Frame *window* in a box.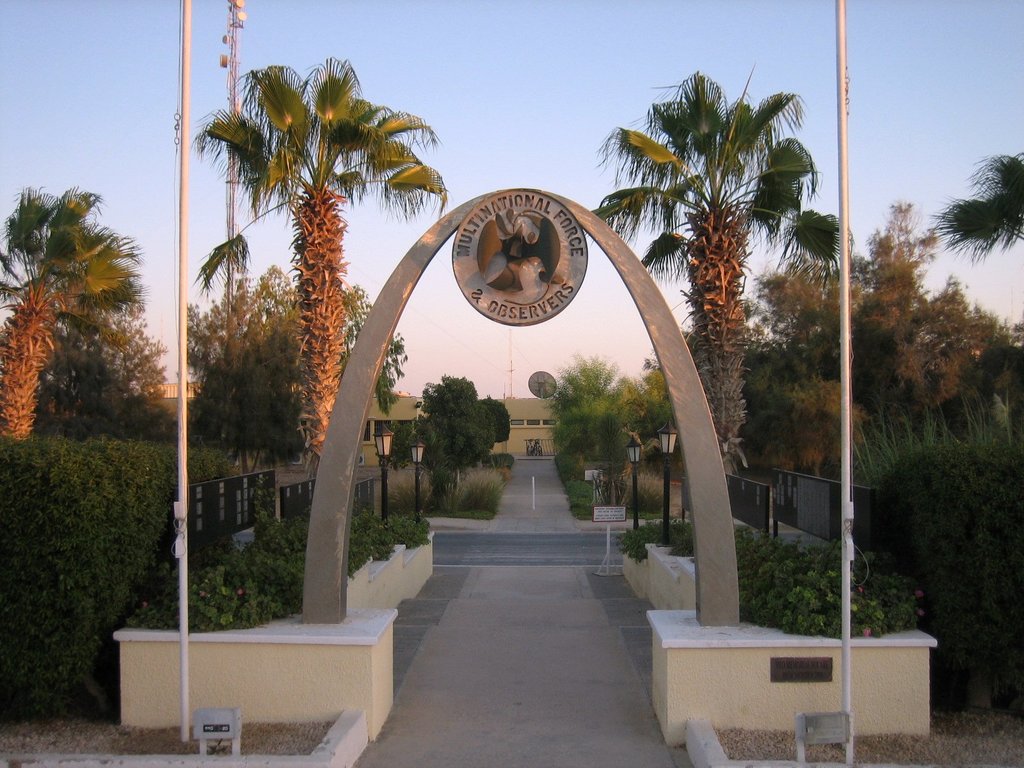
<region>524, 417, 538, 427</region>.
